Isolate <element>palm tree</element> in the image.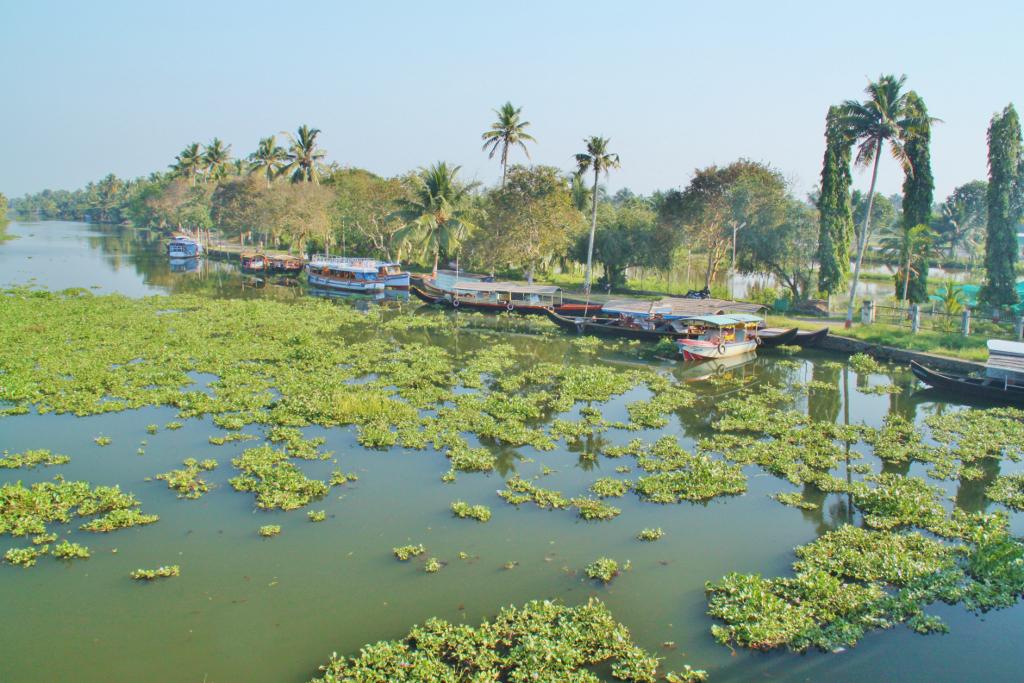
Isolated region: (x1=543, y1=209, x2=564, y2=271).
